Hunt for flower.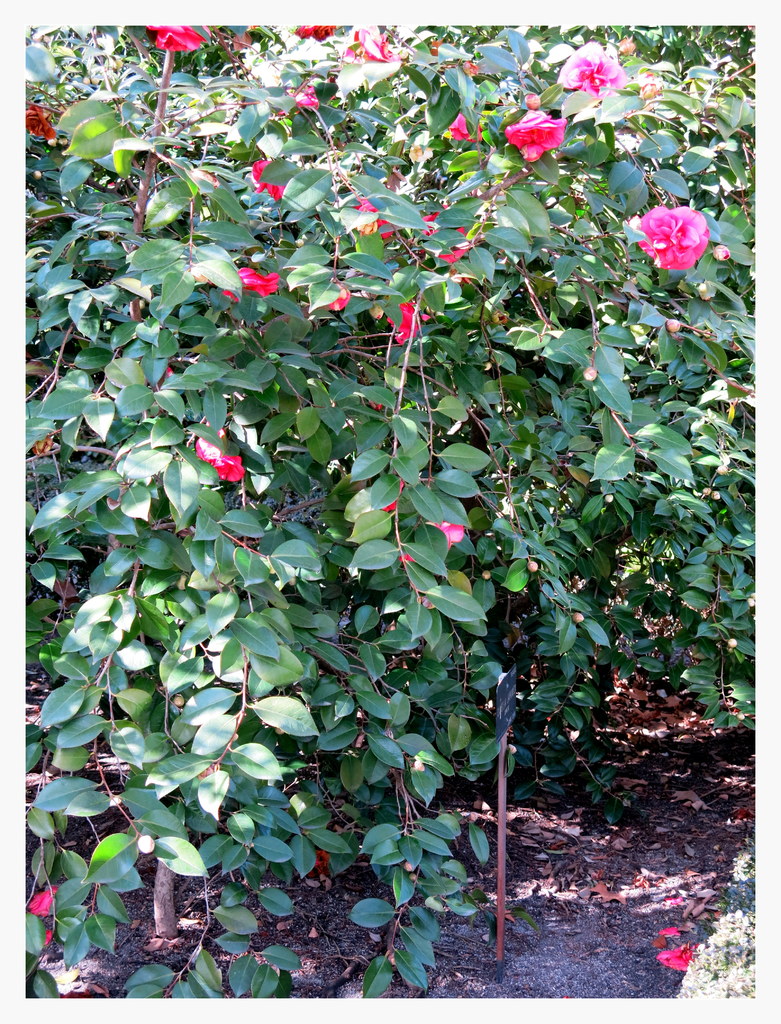
Hunted down at BBox(193, 417, 243, 483).
